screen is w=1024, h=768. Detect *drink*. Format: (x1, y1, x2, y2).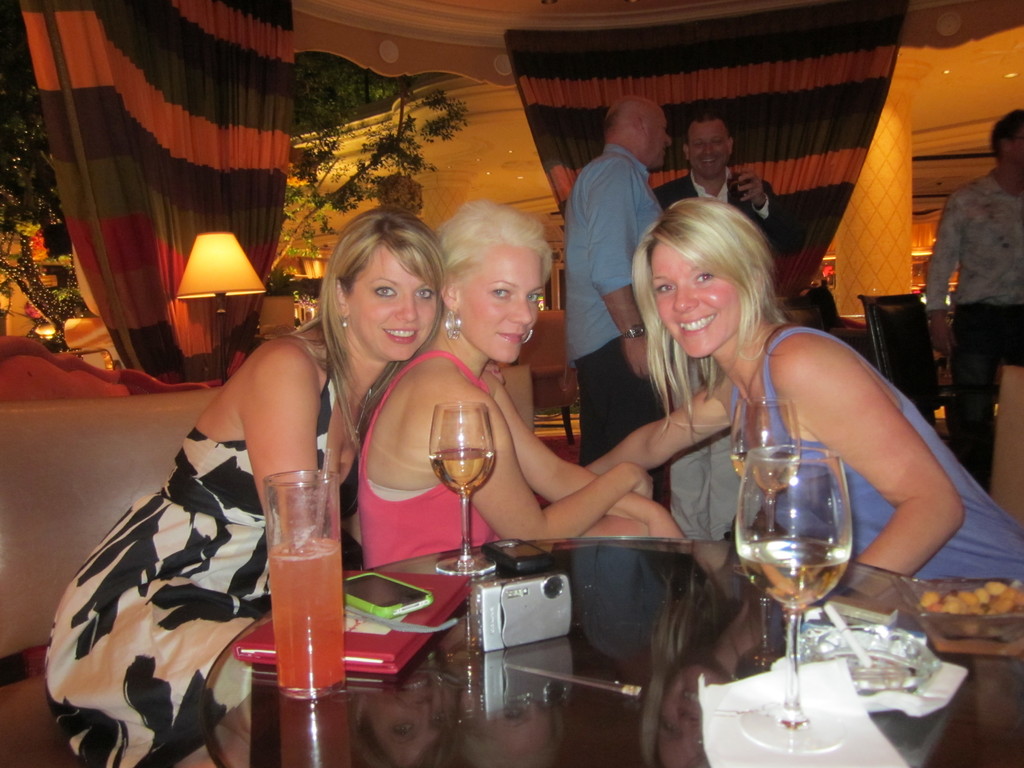
(734, 454, 762, 487).
